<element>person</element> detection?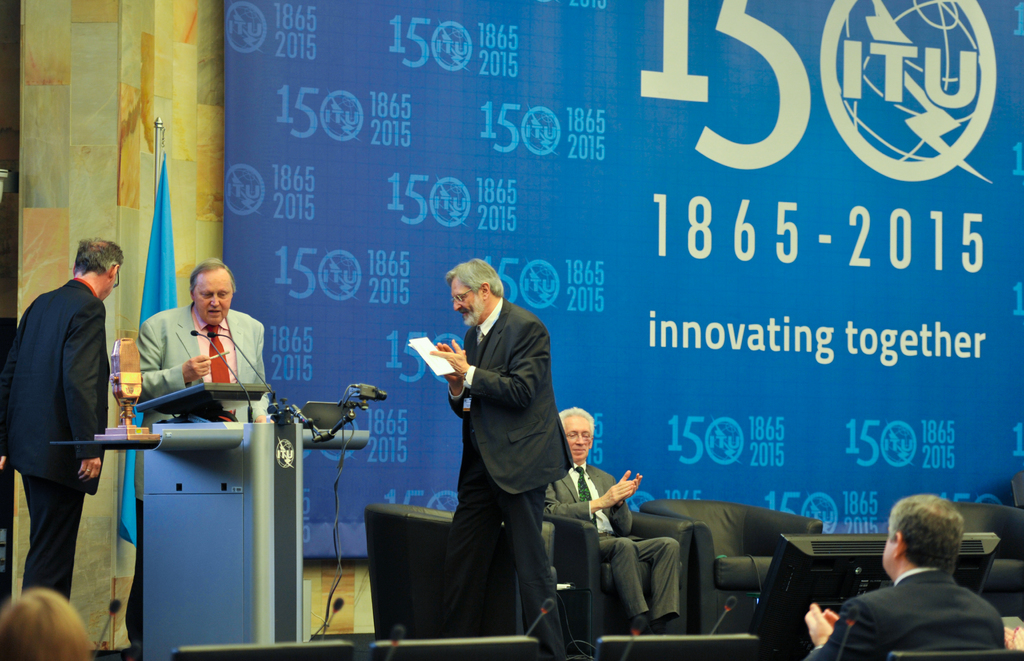
Rect(428, 262, 579, 660)
